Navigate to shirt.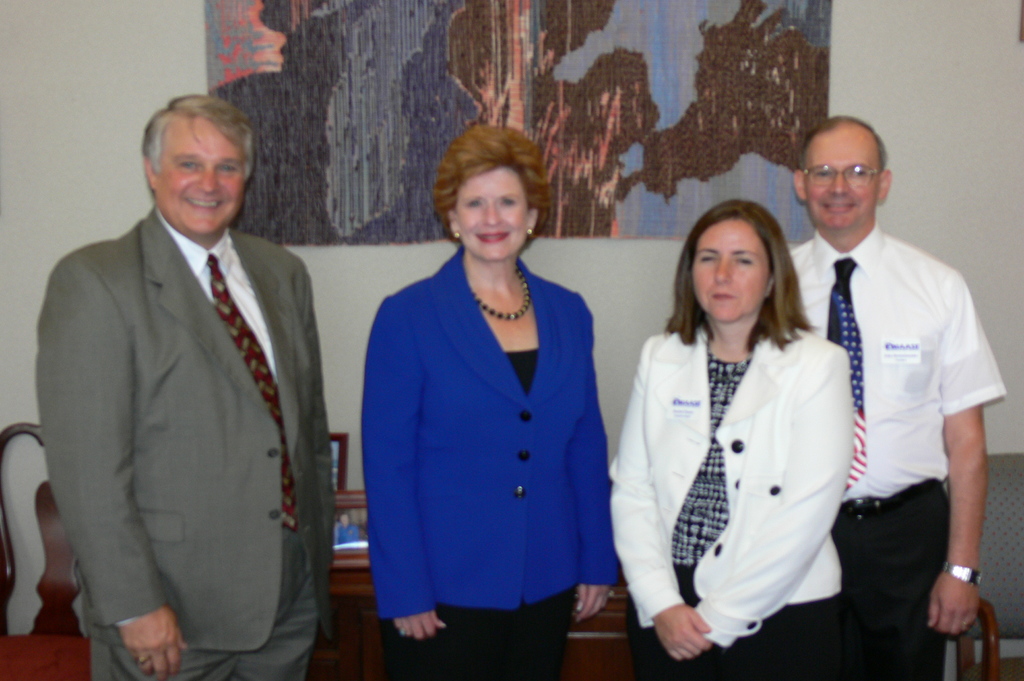
Navigation target: bbox(156, 208, 276, 382).
